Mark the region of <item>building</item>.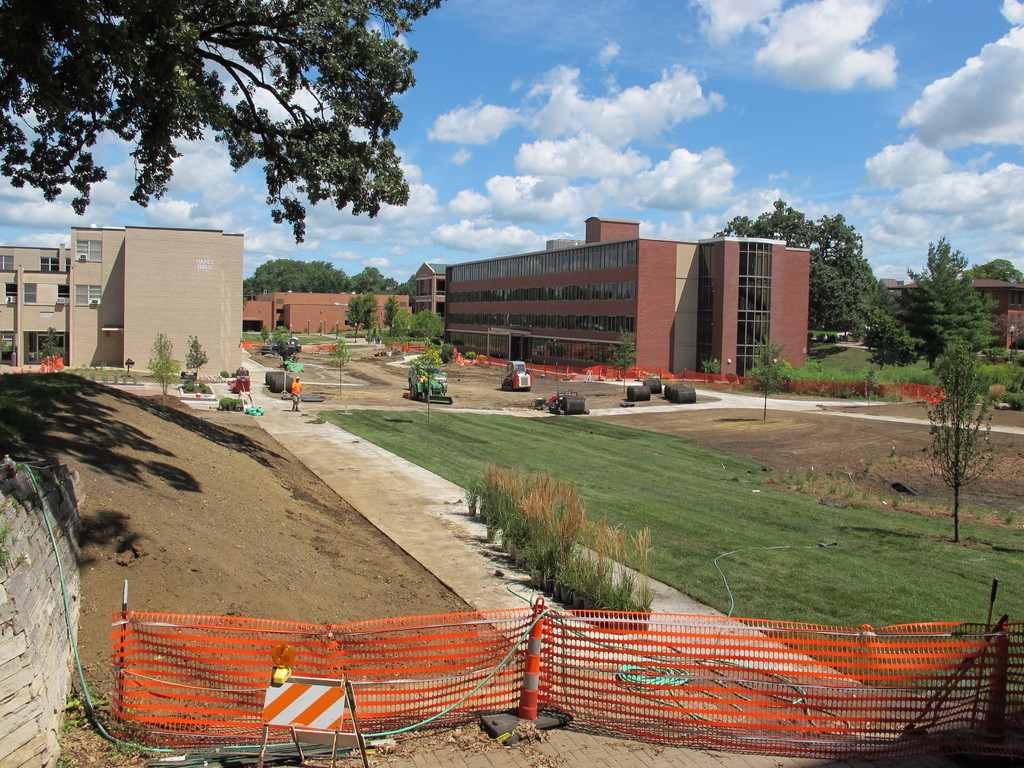
Region: crop(0, 227, 244, 378).
